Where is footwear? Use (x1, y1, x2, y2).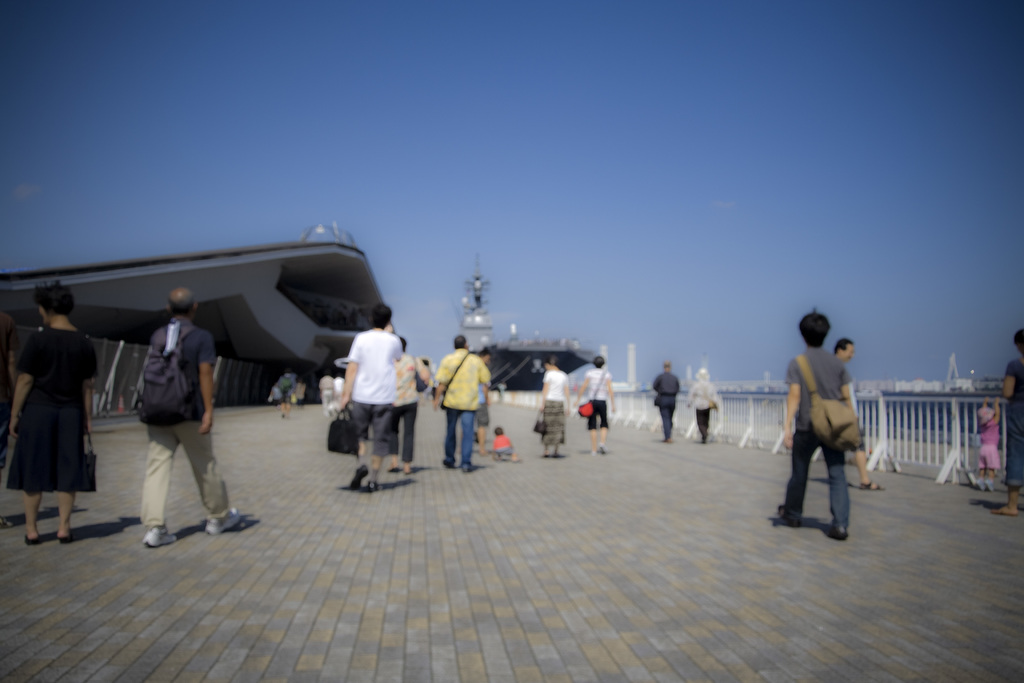
(989, 509, 1018, 514).
